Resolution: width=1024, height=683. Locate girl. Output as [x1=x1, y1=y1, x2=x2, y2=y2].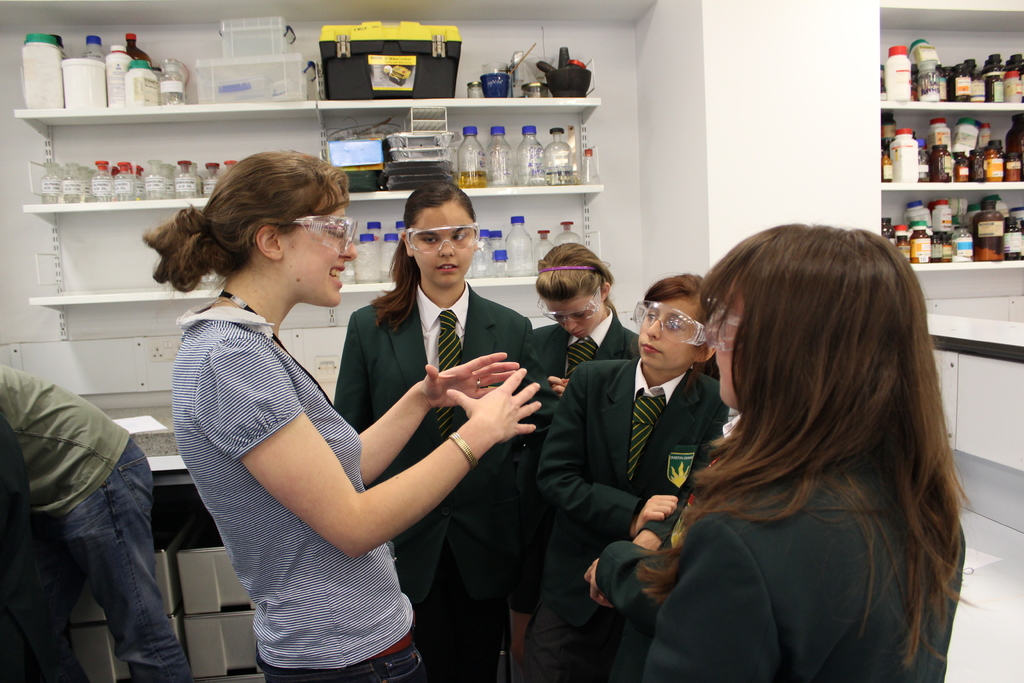
[x1=331, y1=180, x2=532, y2=682].
